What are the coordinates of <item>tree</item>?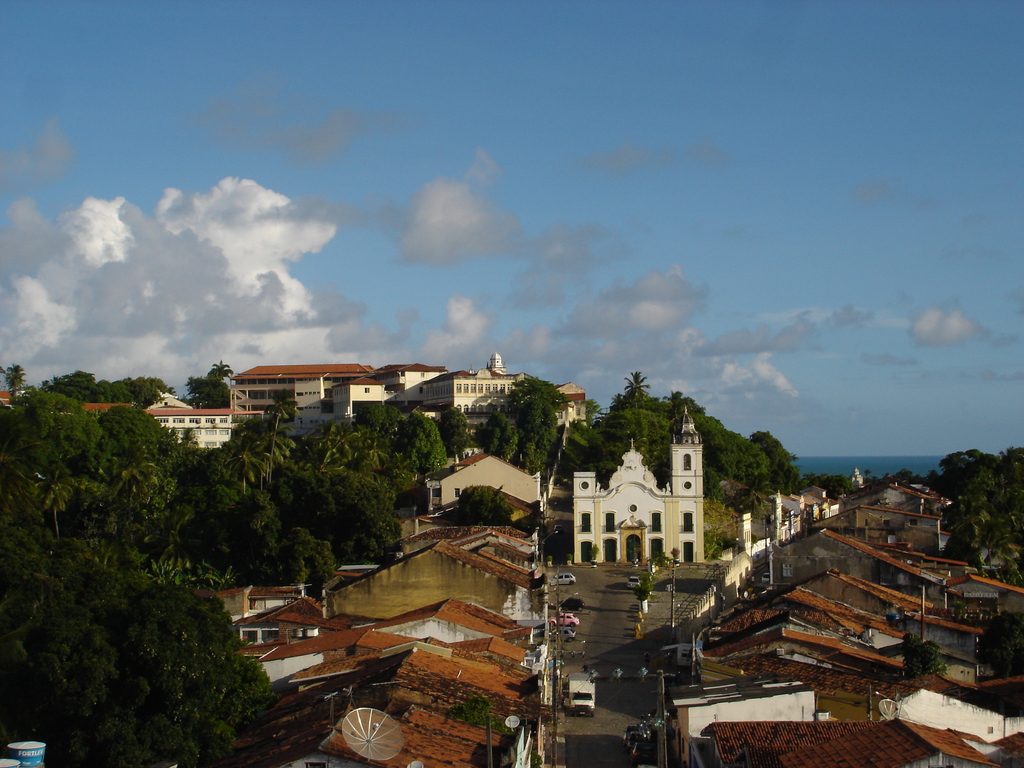
470/376/570/488.
